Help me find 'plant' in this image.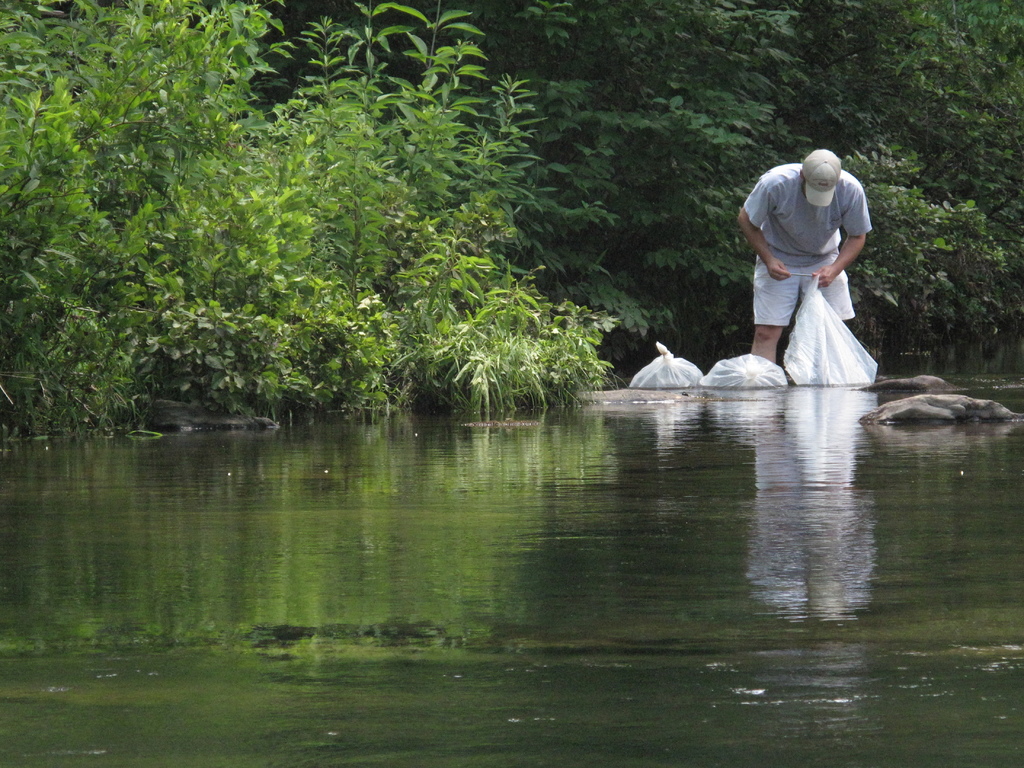
Found it: BBox(0, 274, 134, 435).
